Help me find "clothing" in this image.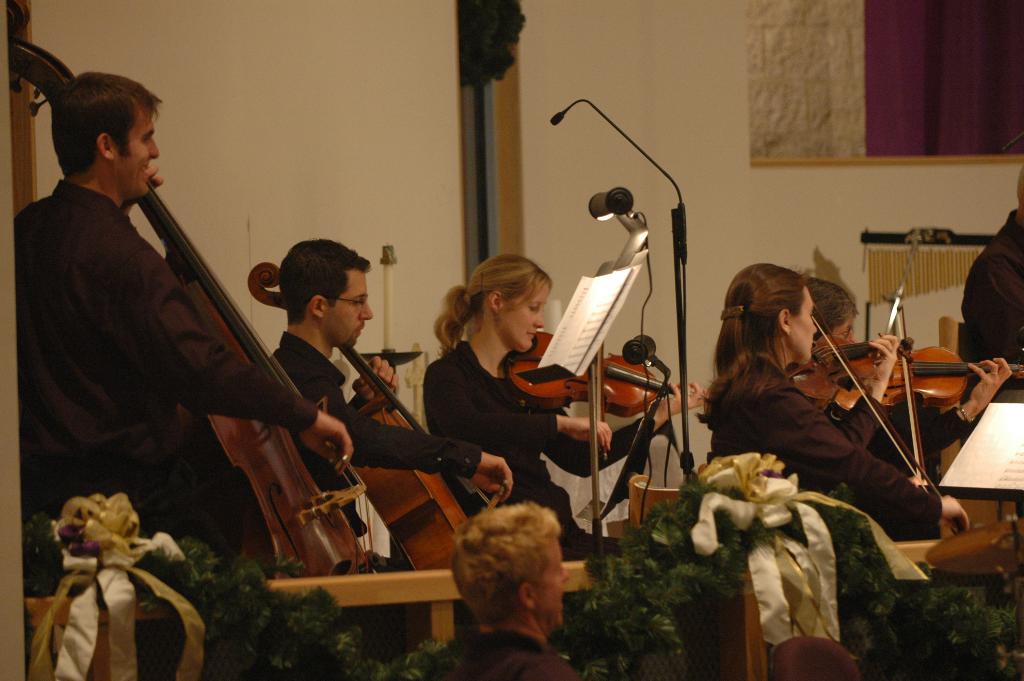
Found it: 267,321,390,561.
